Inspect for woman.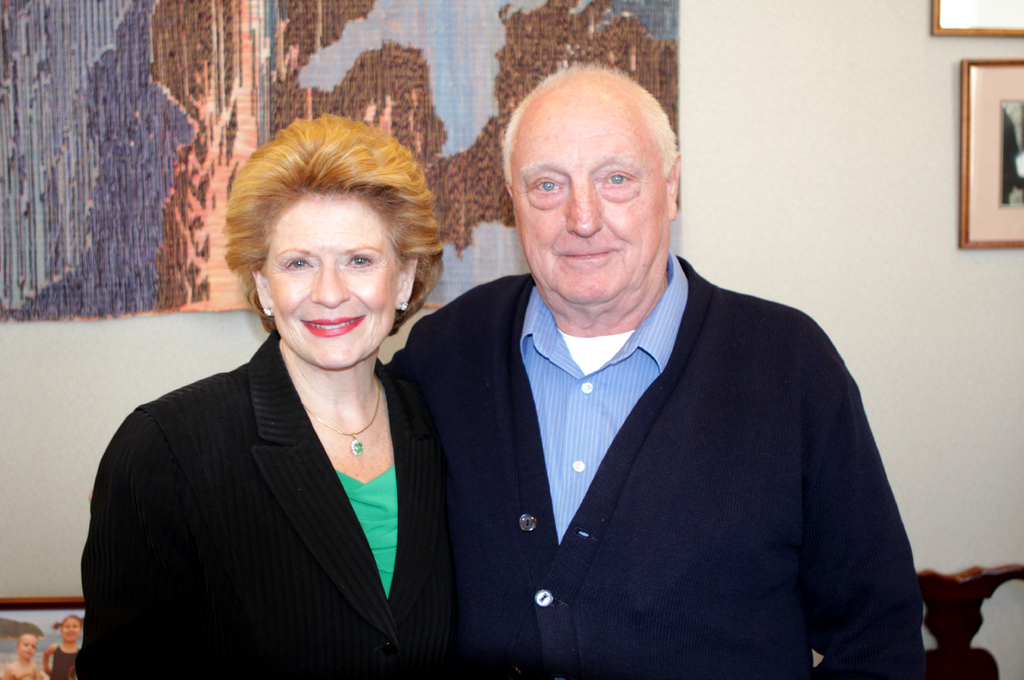
Inspection: (x1=102, y1=129, x2=479, y2=679).
